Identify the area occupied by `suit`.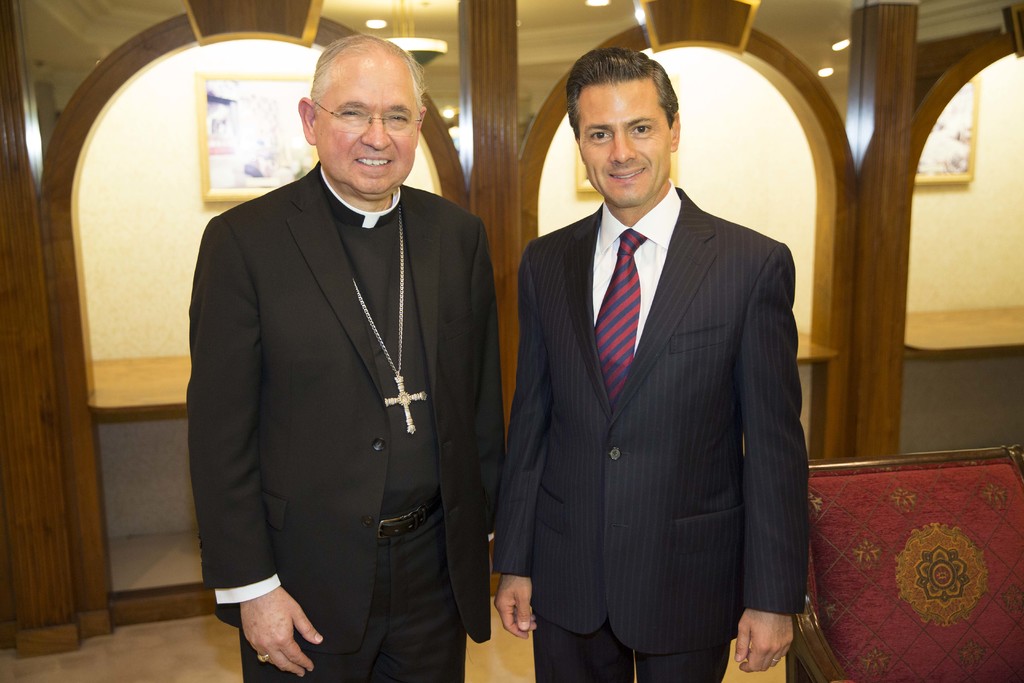
Area: [left=186, top=23, right=500, bottom=682].
